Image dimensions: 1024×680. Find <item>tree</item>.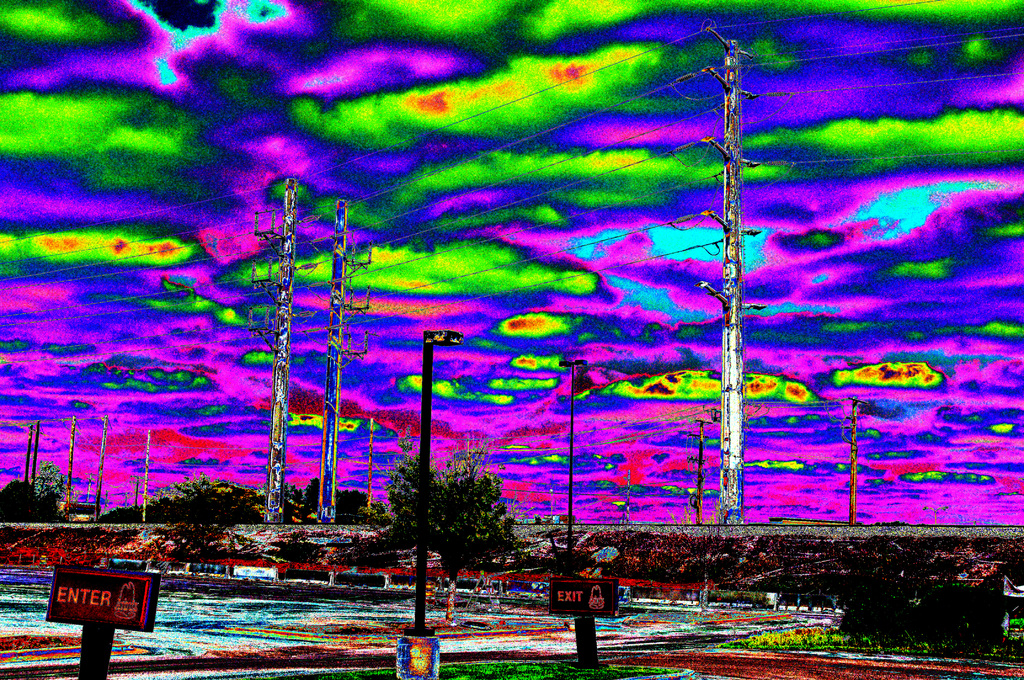
bbox=[351, 432, 538, 627].
